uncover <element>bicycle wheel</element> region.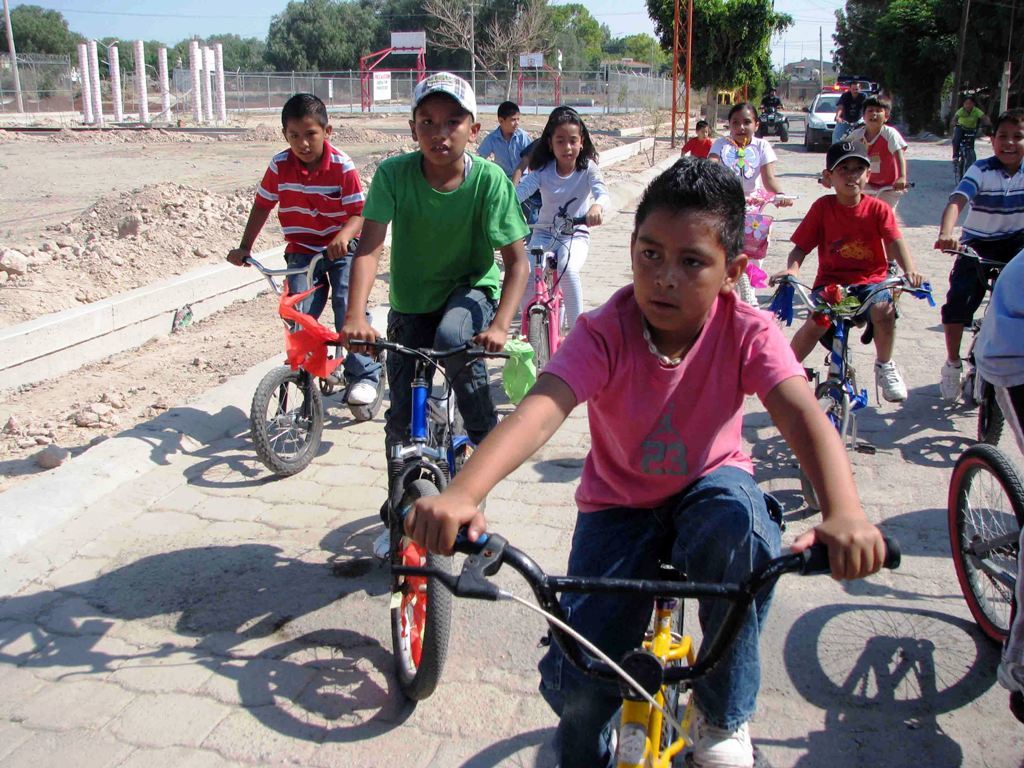
Uncovered: 659:587:689:761.
